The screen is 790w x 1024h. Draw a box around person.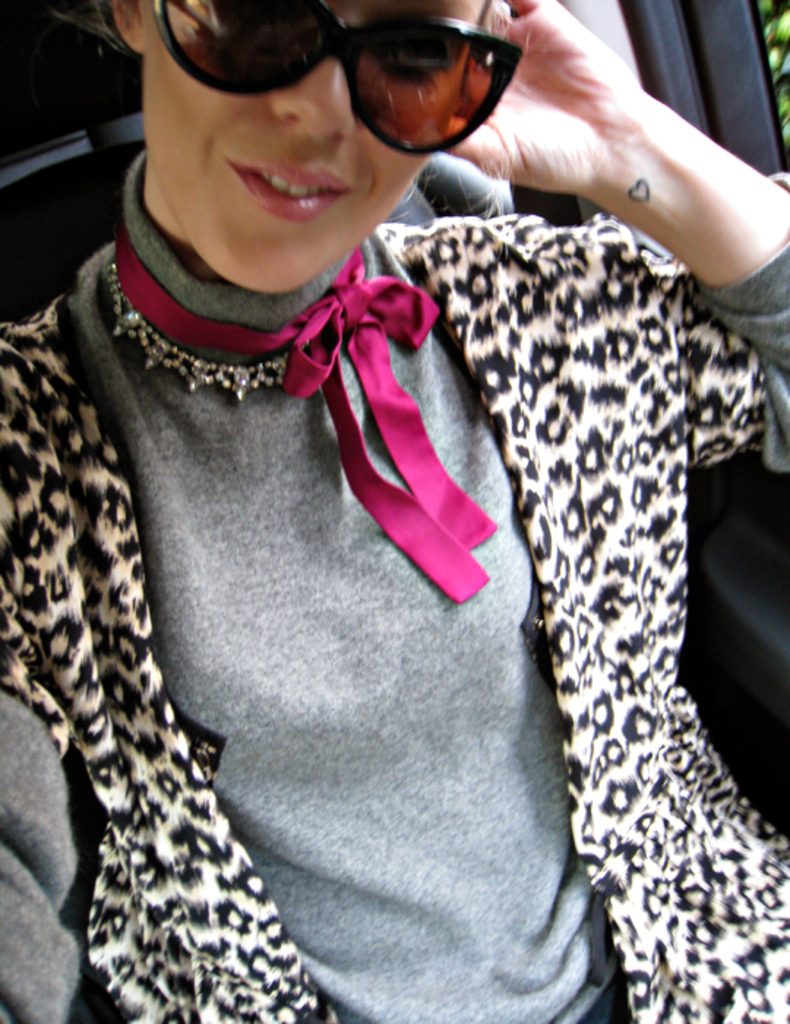
{"x1": 0, "y1": 0, "x2": 789, "y2": 1021}.
